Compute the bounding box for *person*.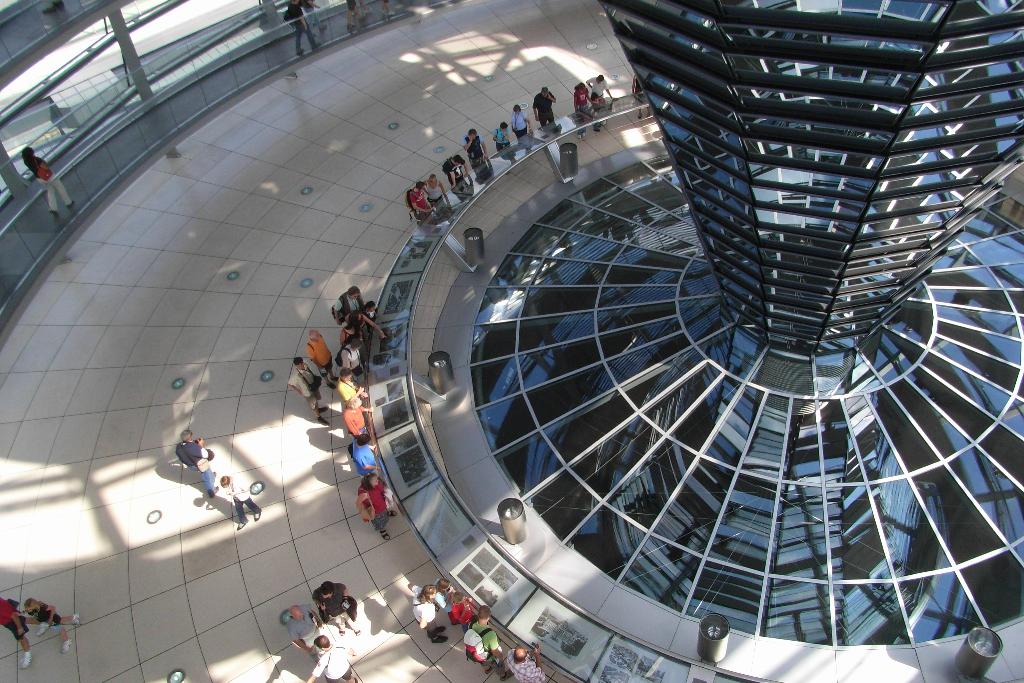
bbox=[504, 647, 544, 682].
